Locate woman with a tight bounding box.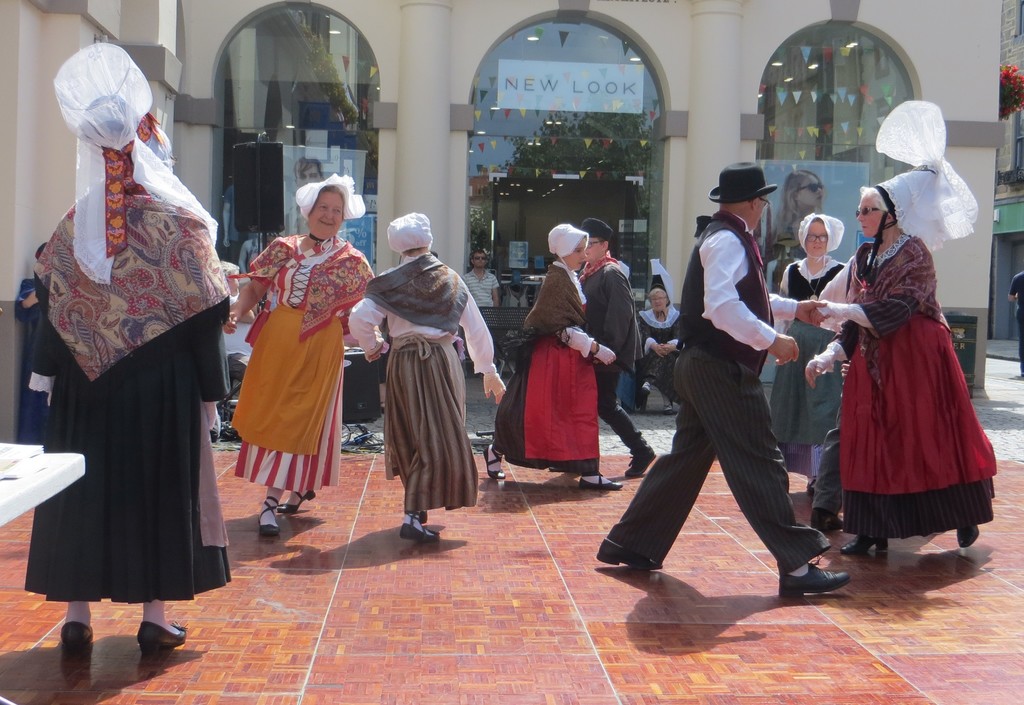
rect(799, 104, 1011, 555).
